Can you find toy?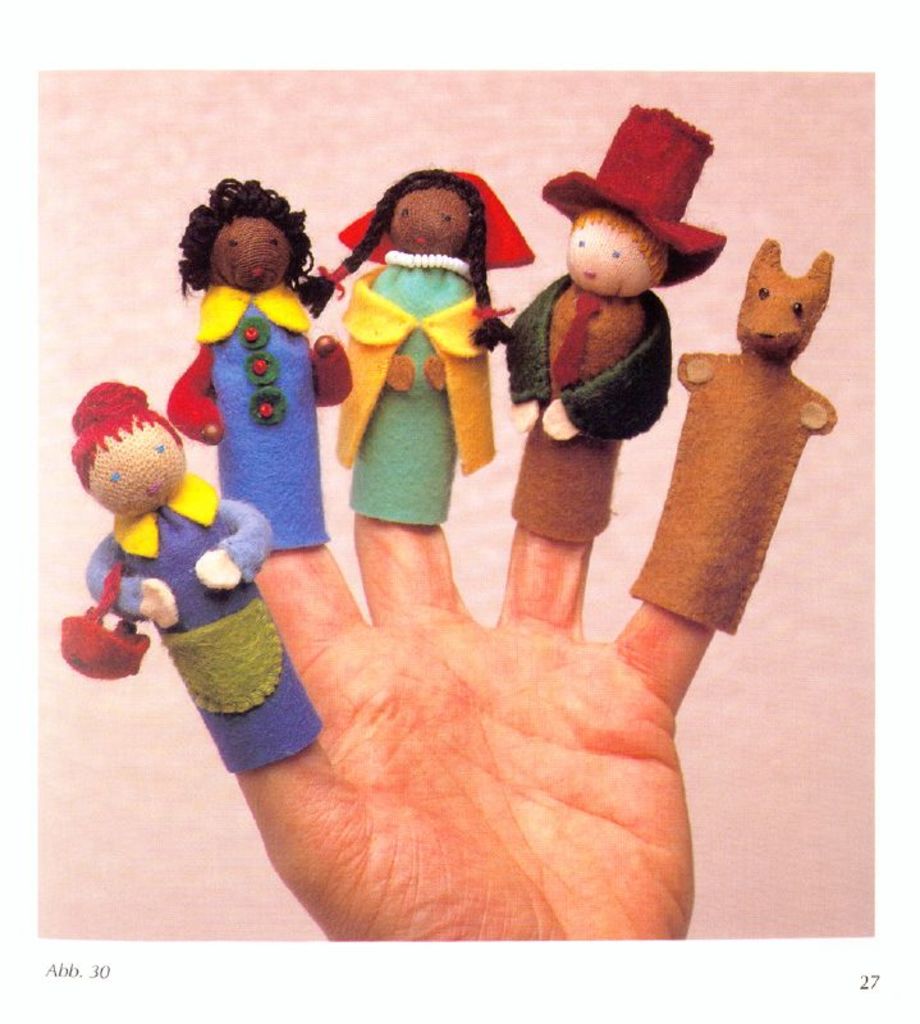
Yes, bounding box: locate(630, 236, 839, 639).
